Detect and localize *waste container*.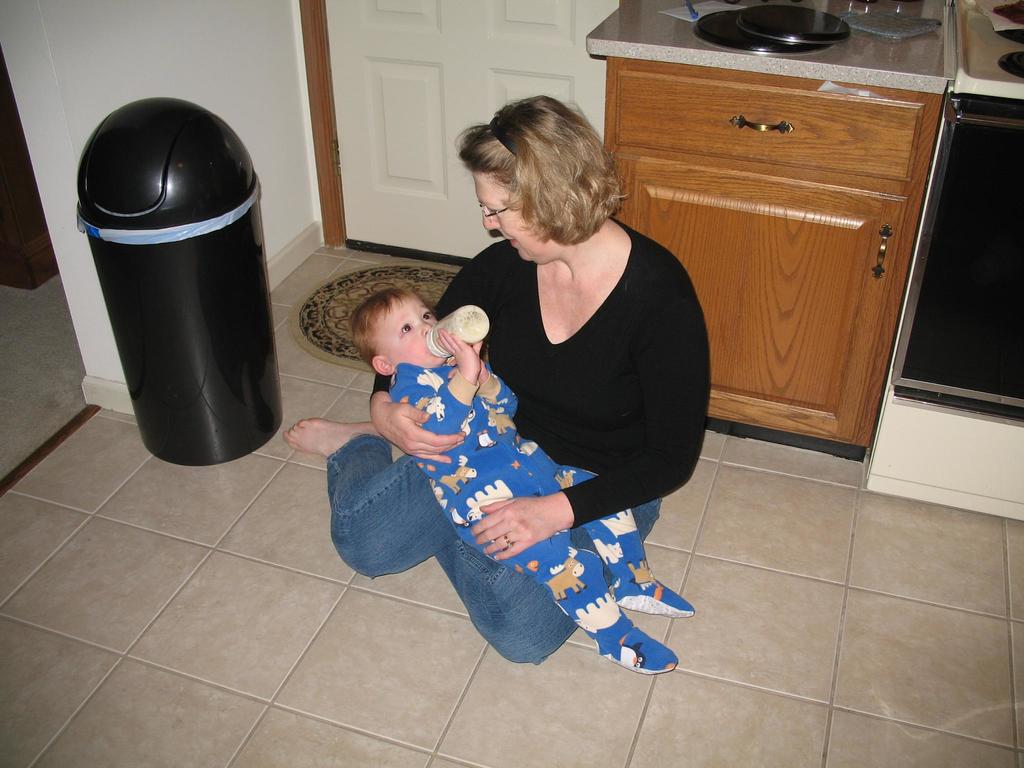
Localized at 87,106,266,454.
